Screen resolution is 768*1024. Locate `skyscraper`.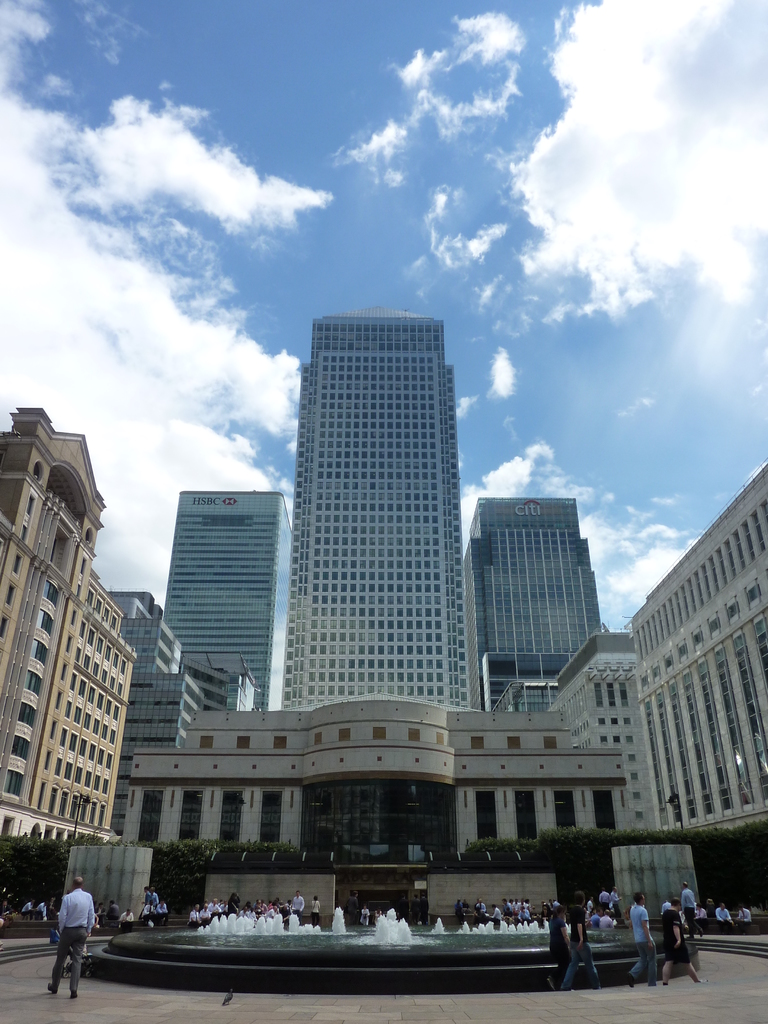
left=458, top=495, right=610, bottom=712.
